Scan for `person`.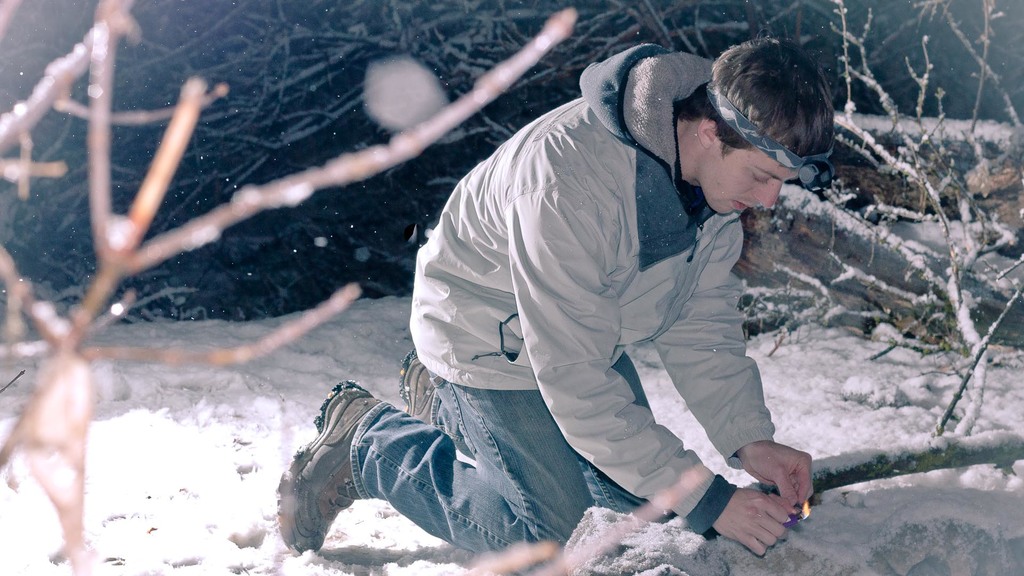
Scan result: <region>237, 72, 822, 555</region>.
